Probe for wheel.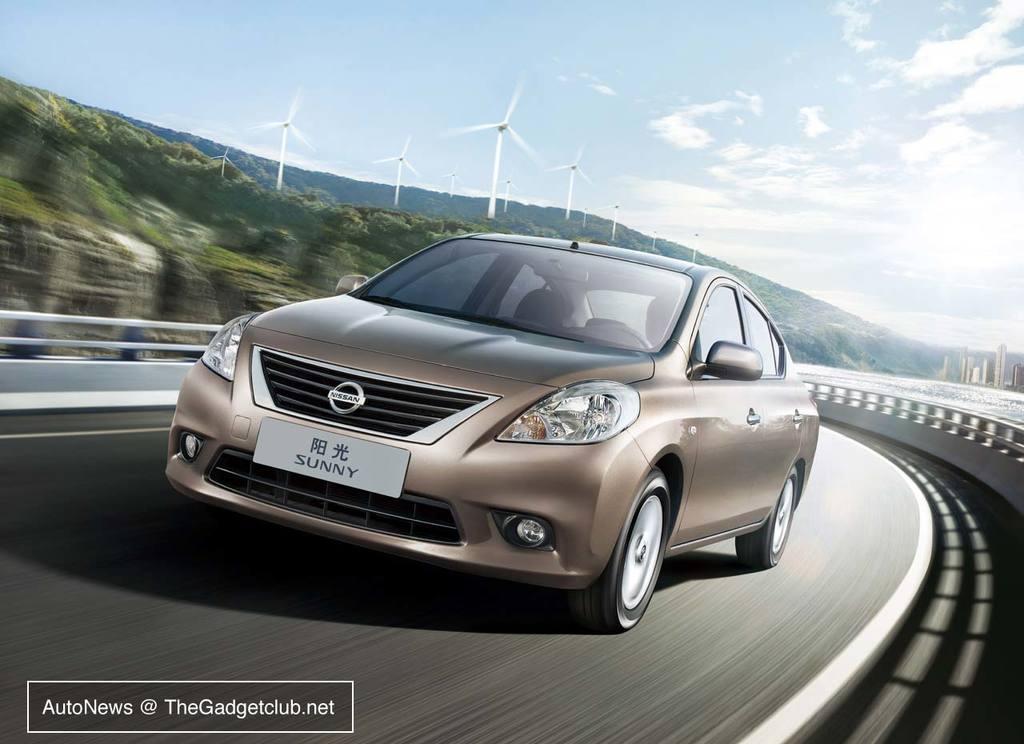
Probe result: left=601, top=478, right=686, bottom=622.
